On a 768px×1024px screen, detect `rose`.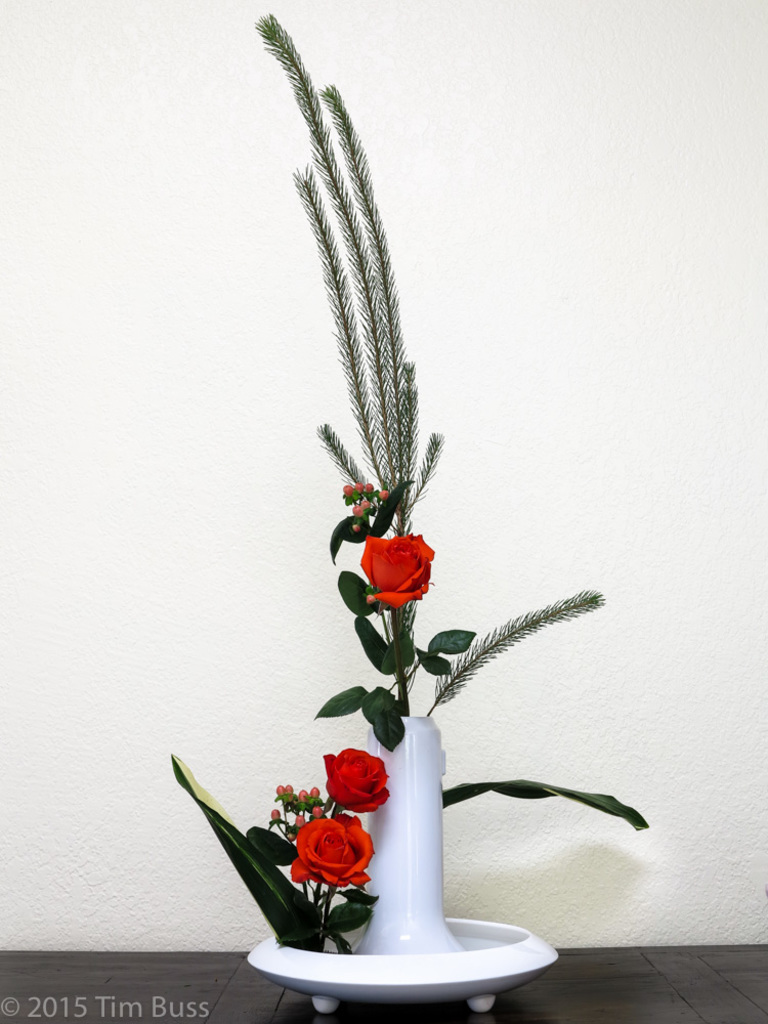
286/808/373/888.
